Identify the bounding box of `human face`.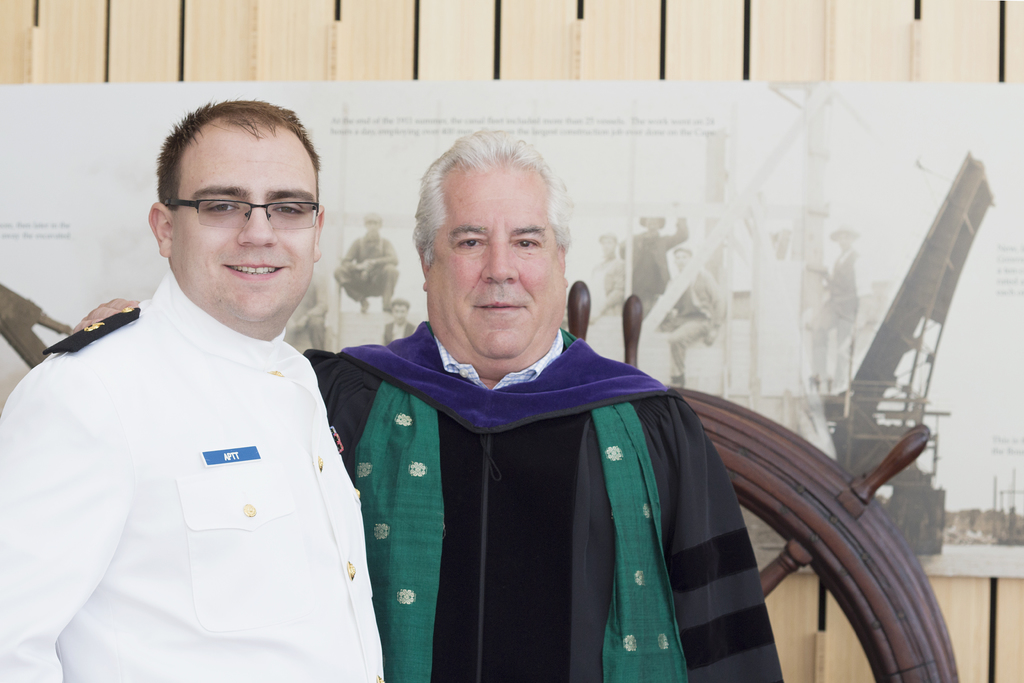
Rect(430, 172, 566, 378).
